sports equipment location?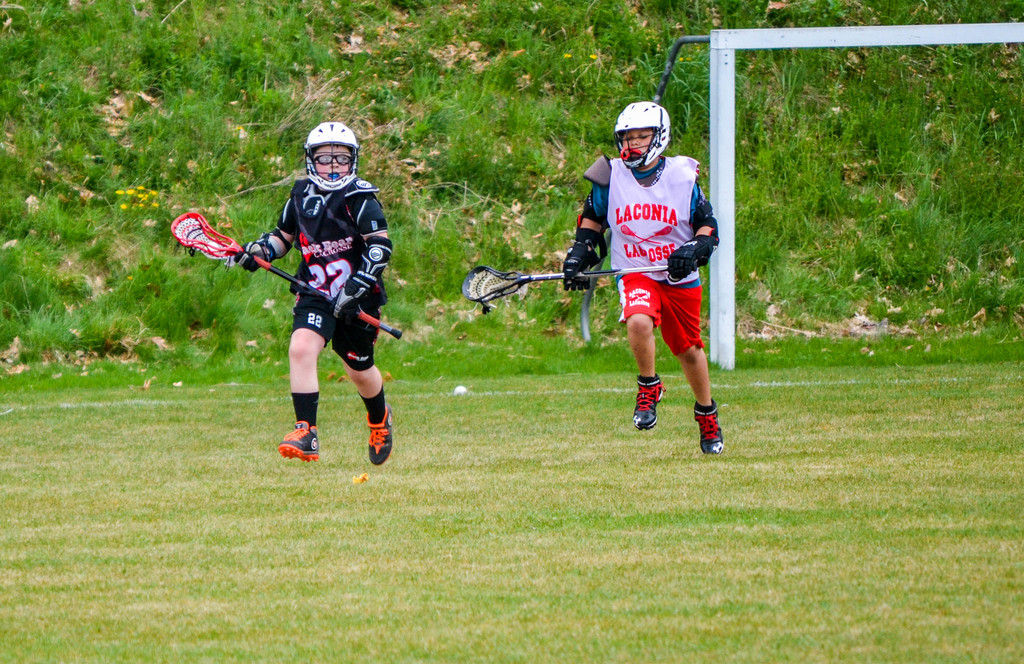
462, 267, 664, 299
